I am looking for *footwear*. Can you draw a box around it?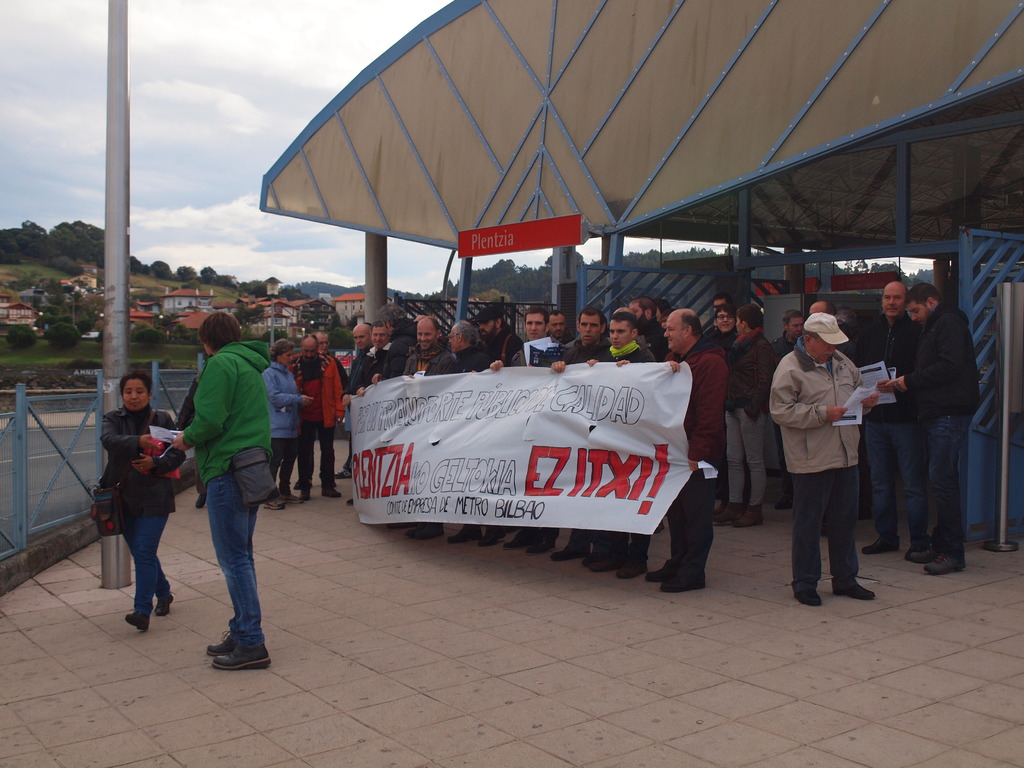
Sure, the bounding box is {"left": 588, "top": 526, "right": 628, "bottom": 570}.
